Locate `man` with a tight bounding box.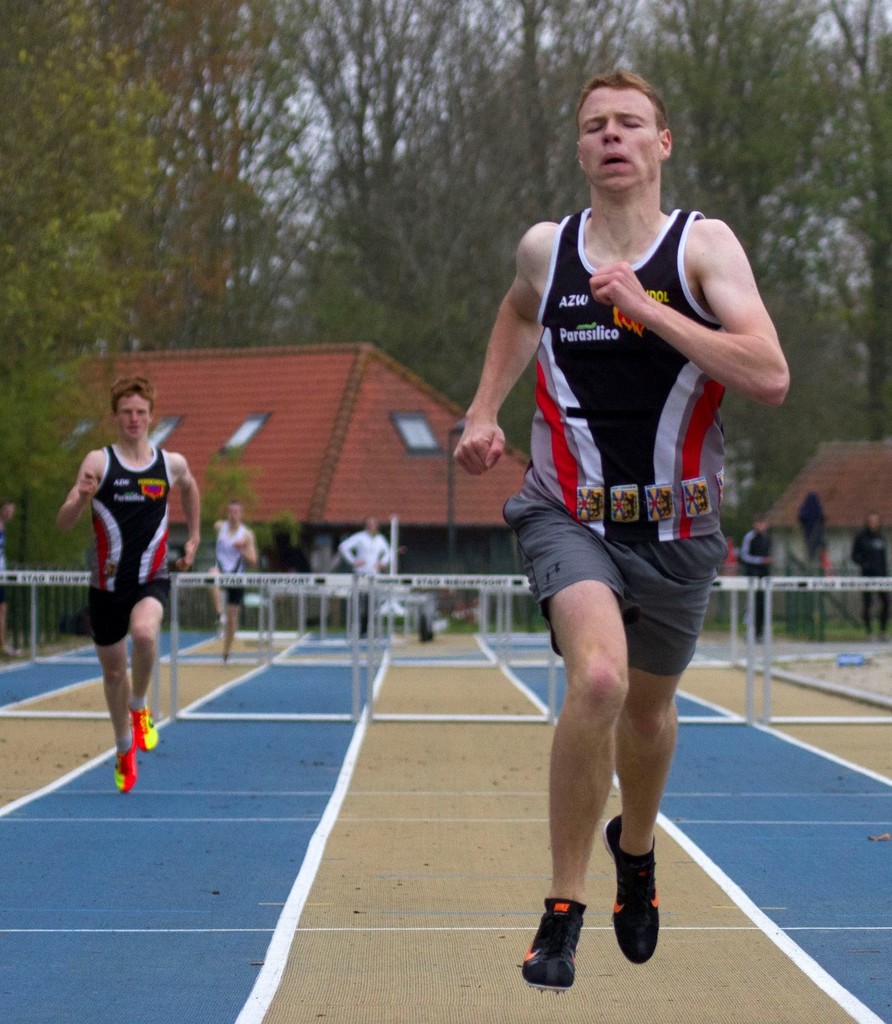
{"left": 209, "top": 499, "right": 255, "bottom": 672}.
